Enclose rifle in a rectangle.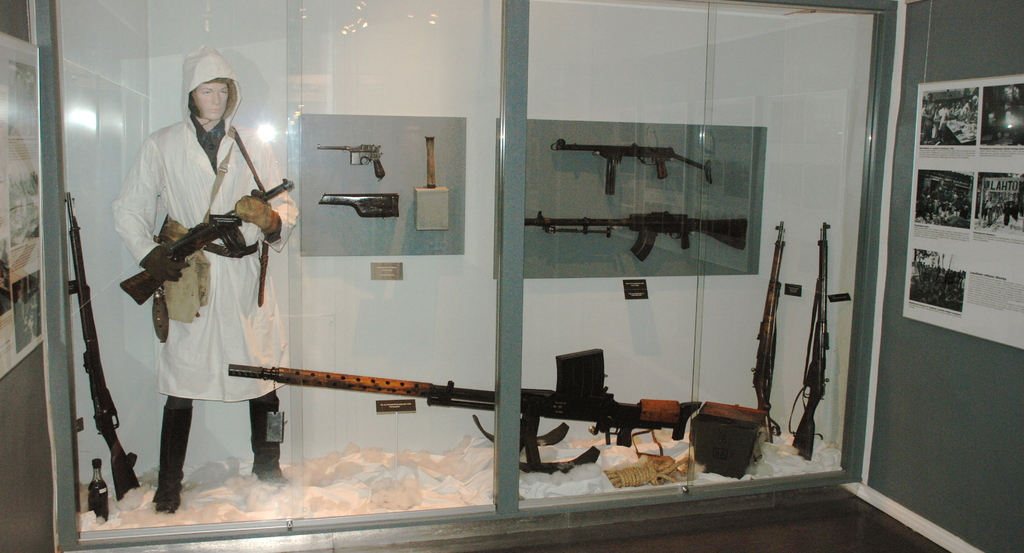
(519,206,751,268).
